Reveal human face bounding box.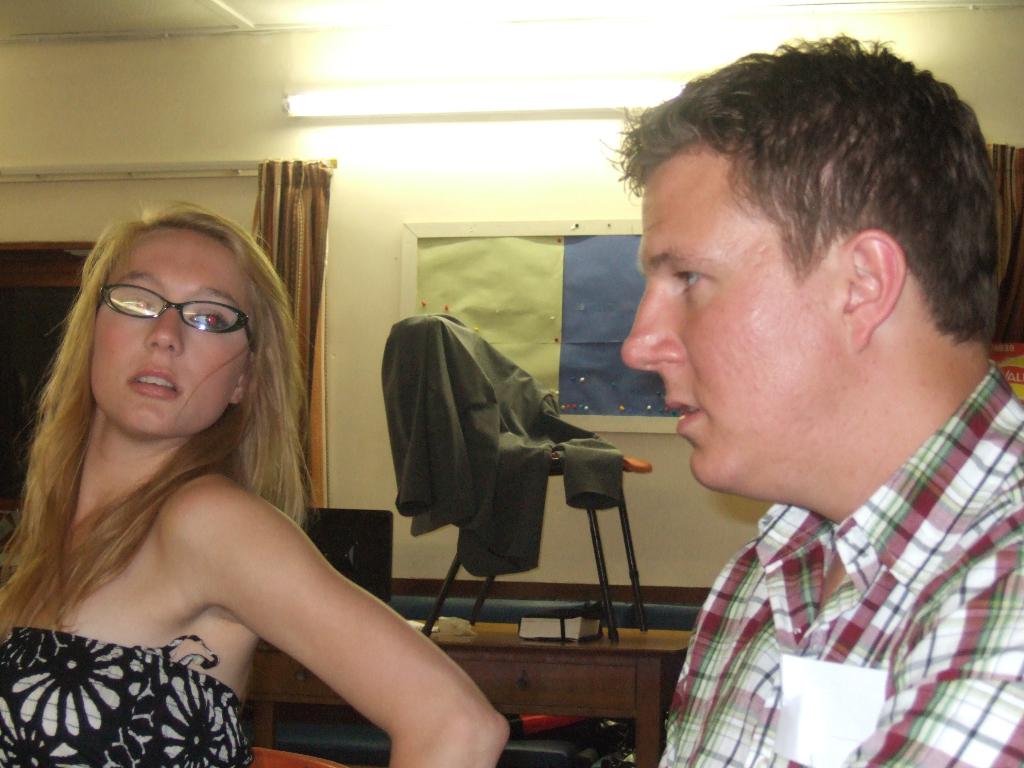
Revealed: {"x1": 91, "y1": 226, "x2": 255, "y2": 435}.
